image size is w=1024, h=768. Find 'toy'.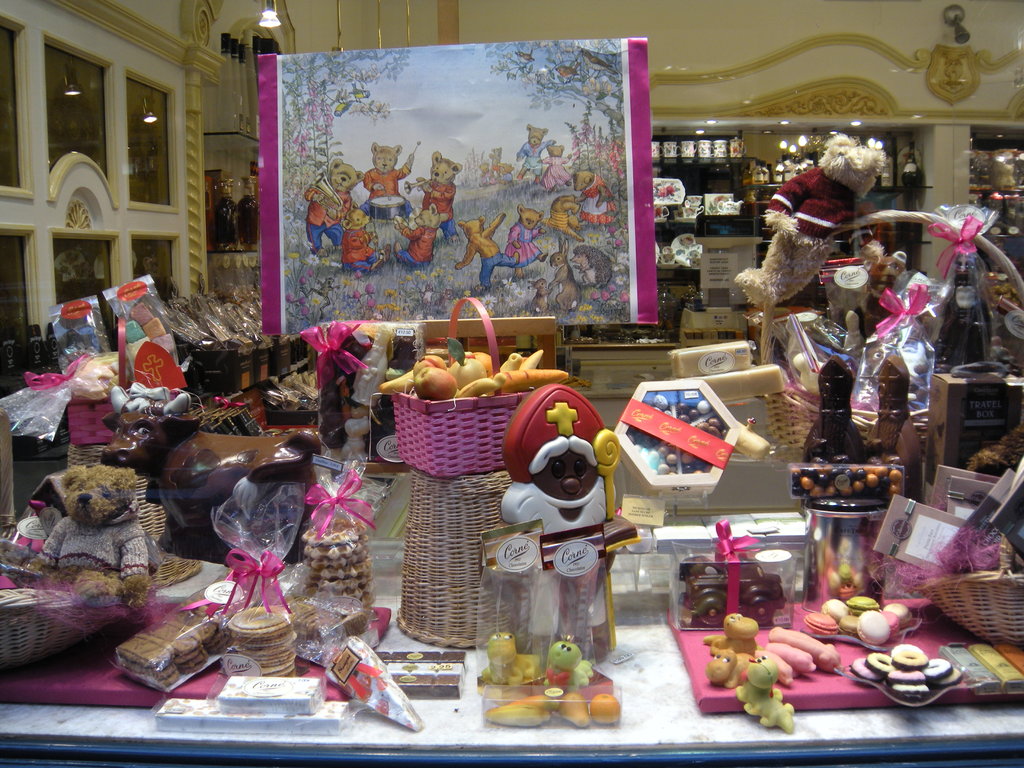
x1=475, y1=385, x2=649, y2=689.
